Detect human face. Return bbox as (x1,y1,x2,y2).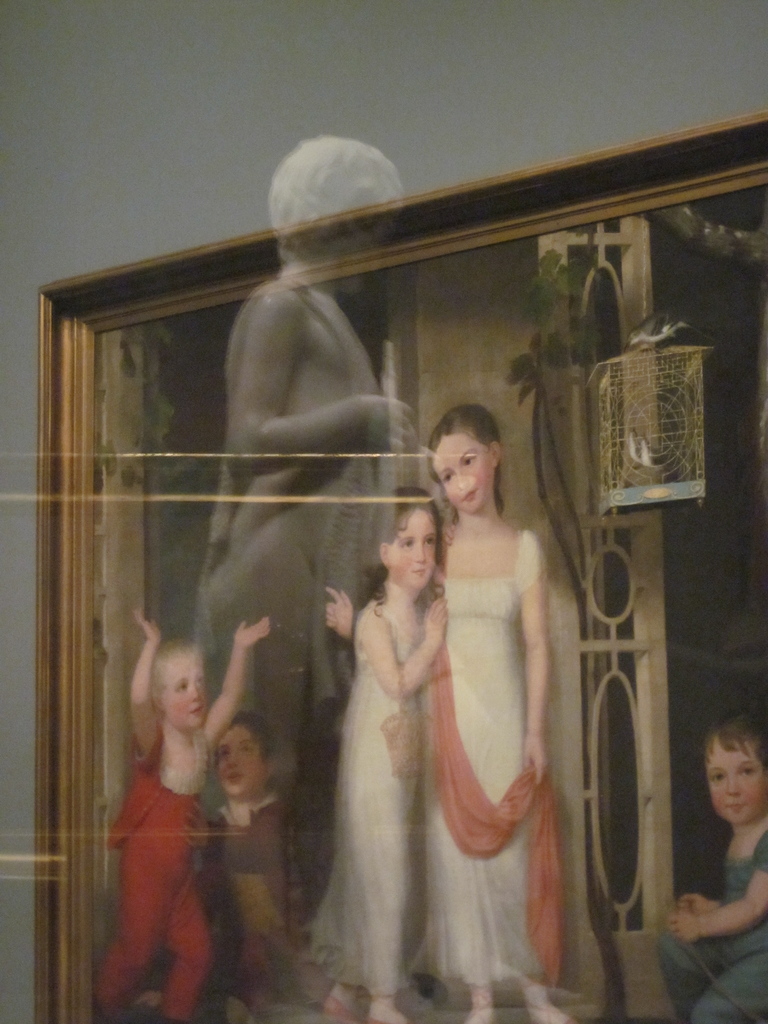
(217,721,262,798).
